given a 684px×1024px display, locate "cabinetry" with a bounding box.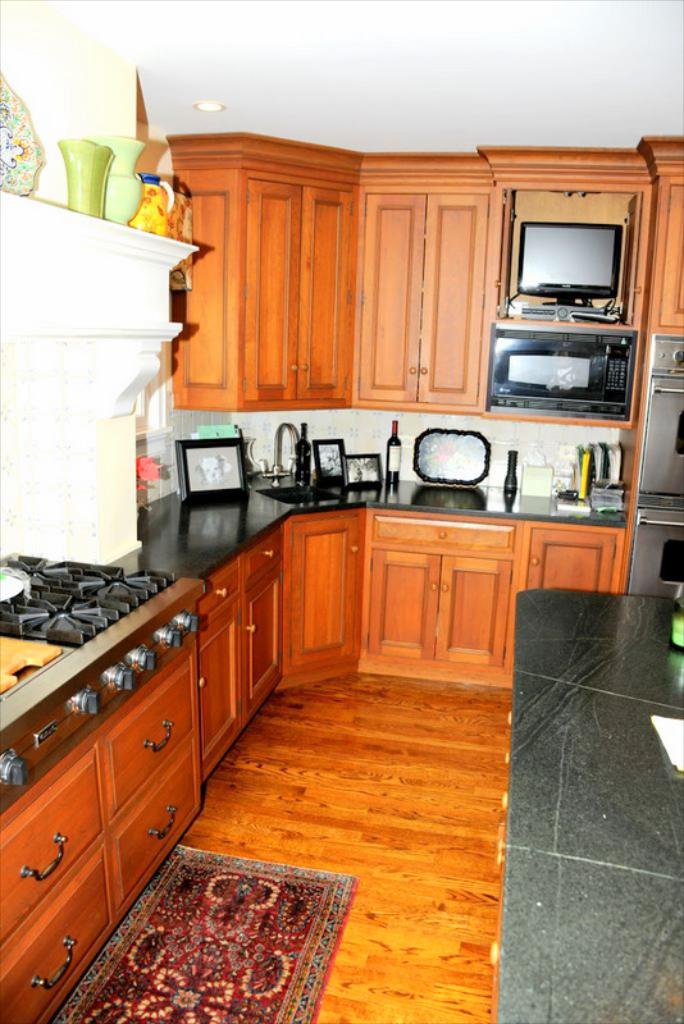
Located: pyautogui.locateOnScreen(0, 599, 215, 1023).
